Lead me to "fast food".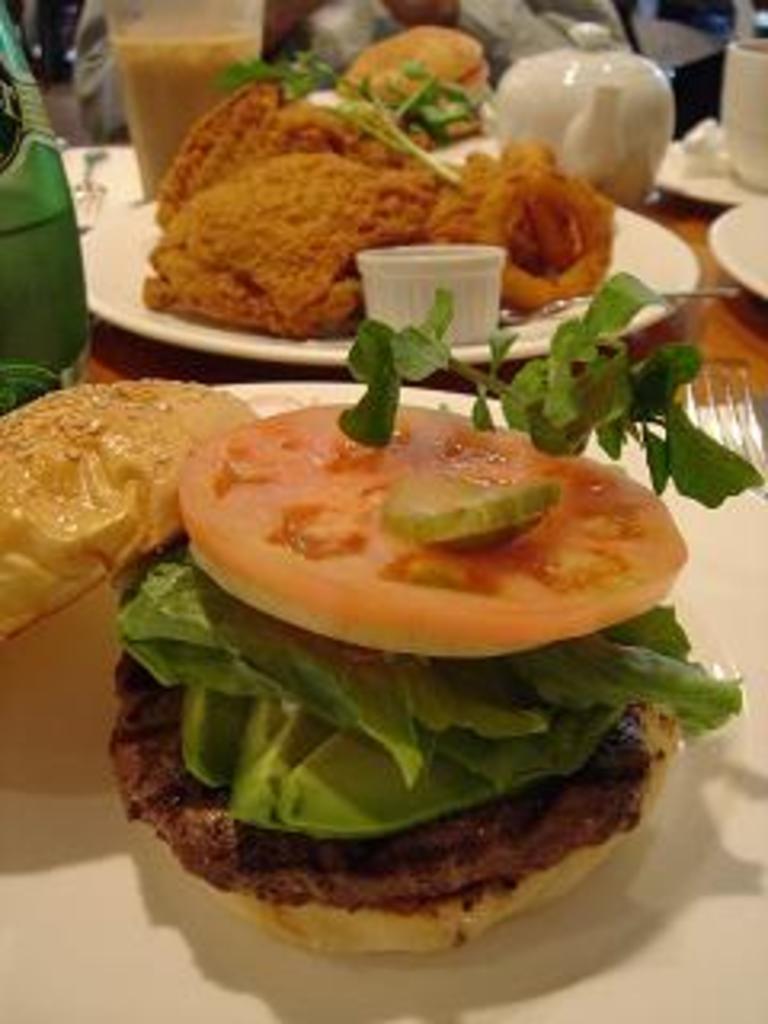
Lead to box(0, 374, 262, 643).
